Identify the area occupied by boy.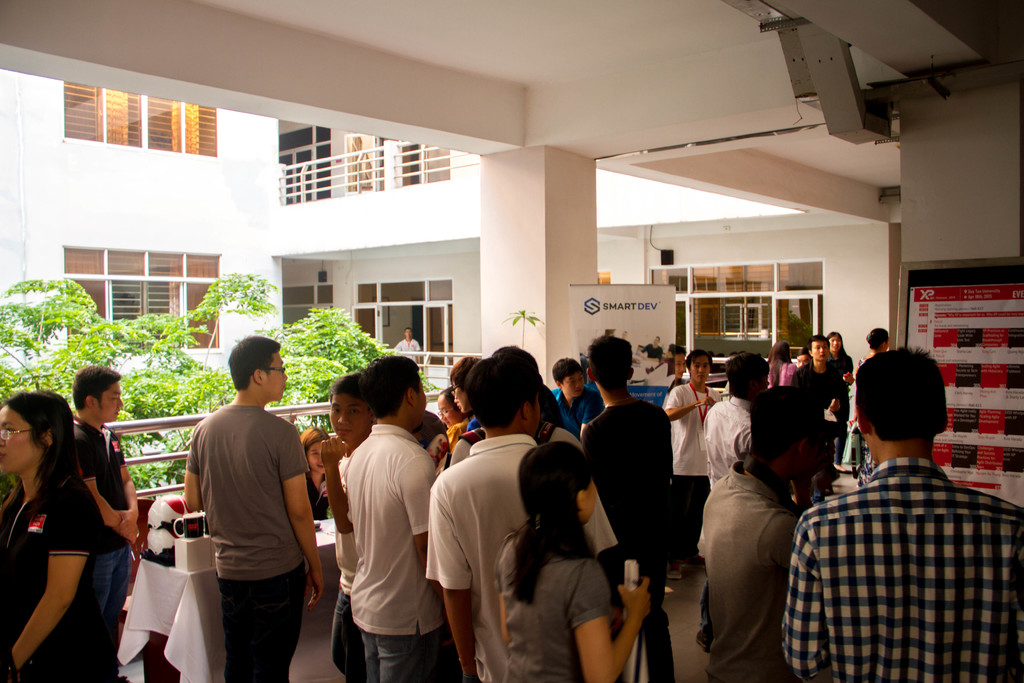
Area: box(426, 352, 539, 682).
